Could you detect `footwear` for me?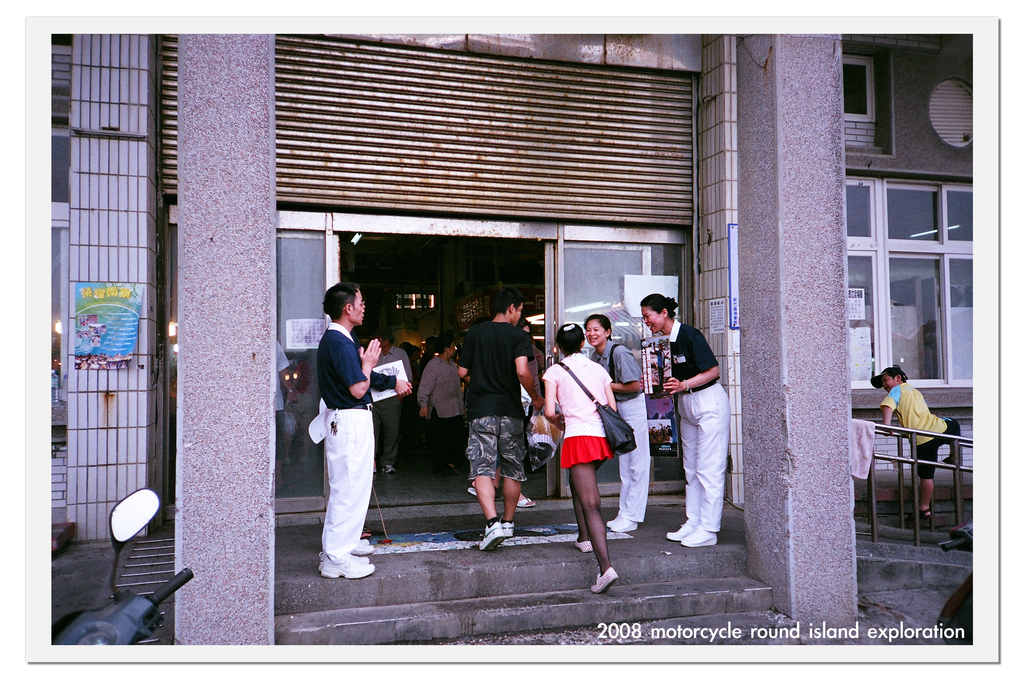
Detection result: <box>478,521,505,552</box>.
